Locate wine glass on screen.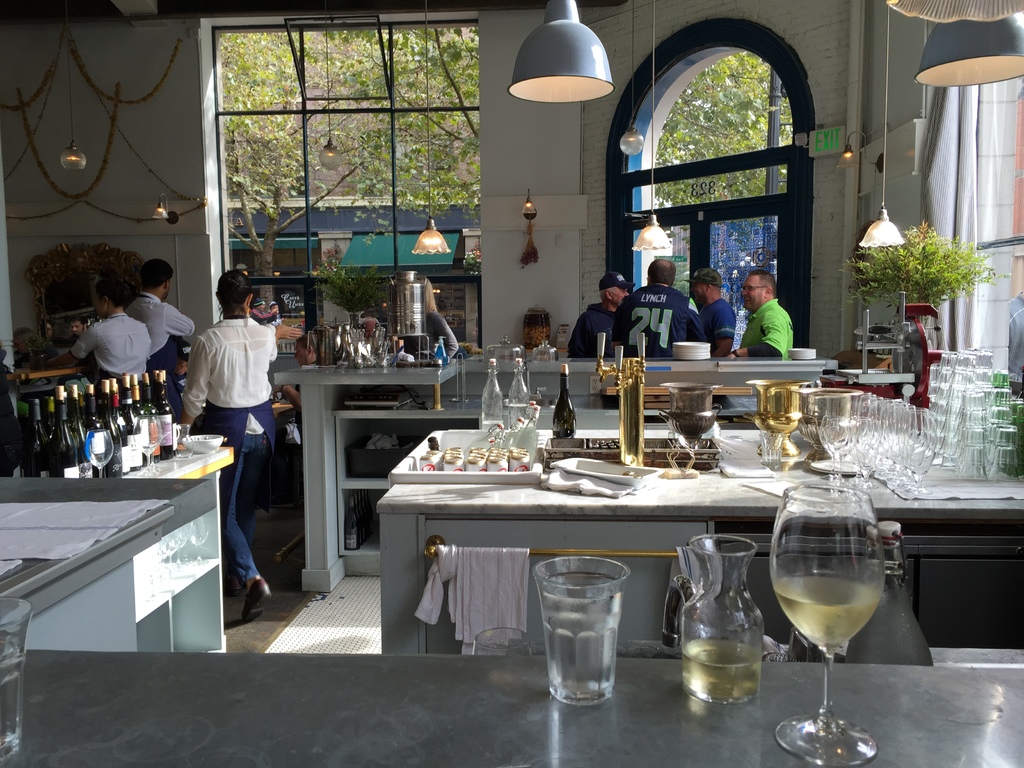
On screen at BBox(129, 417, 160, 479).
